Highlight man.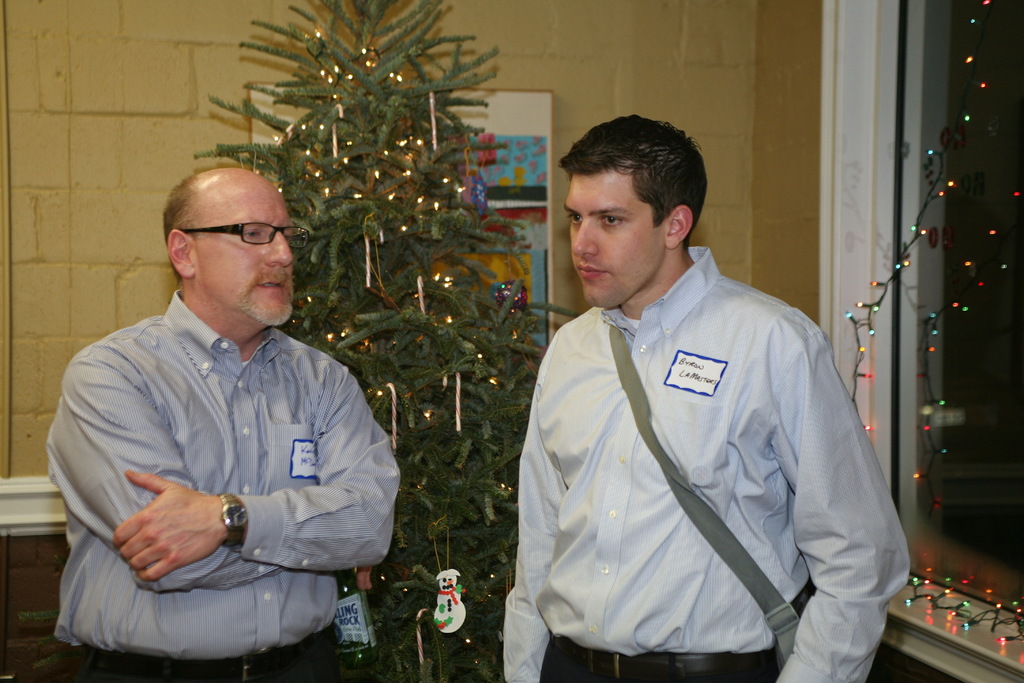
Highlighted region: 506/113/911/682.
